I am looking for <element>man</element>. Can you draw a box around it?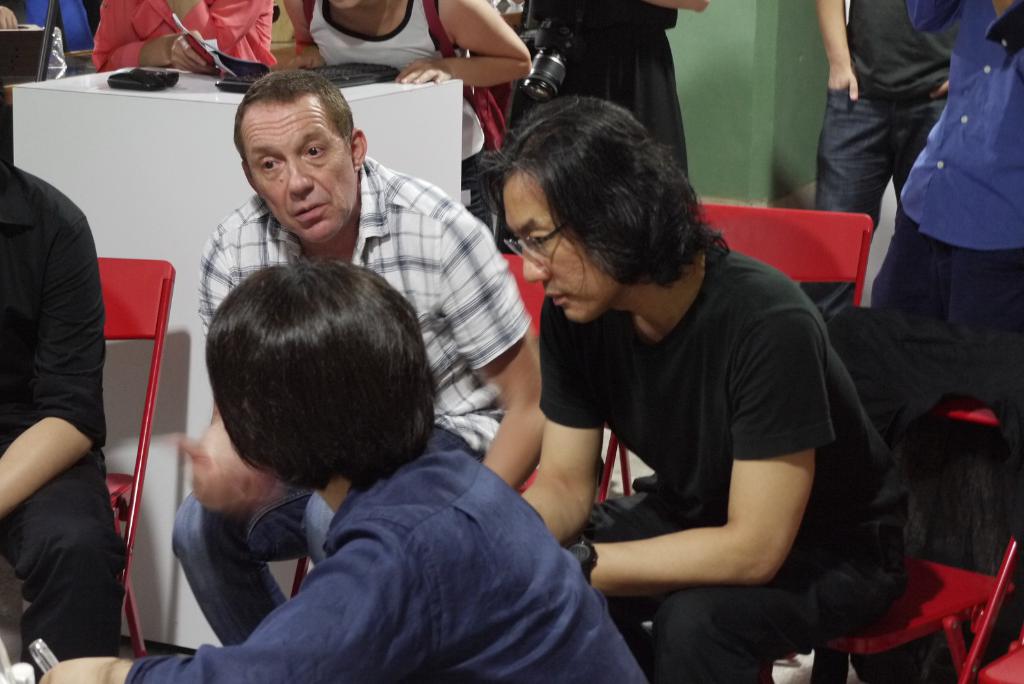
Sure, the bounding box is {"x1": 42, "y1": 263, "x2": 655, "y2": 683}.
